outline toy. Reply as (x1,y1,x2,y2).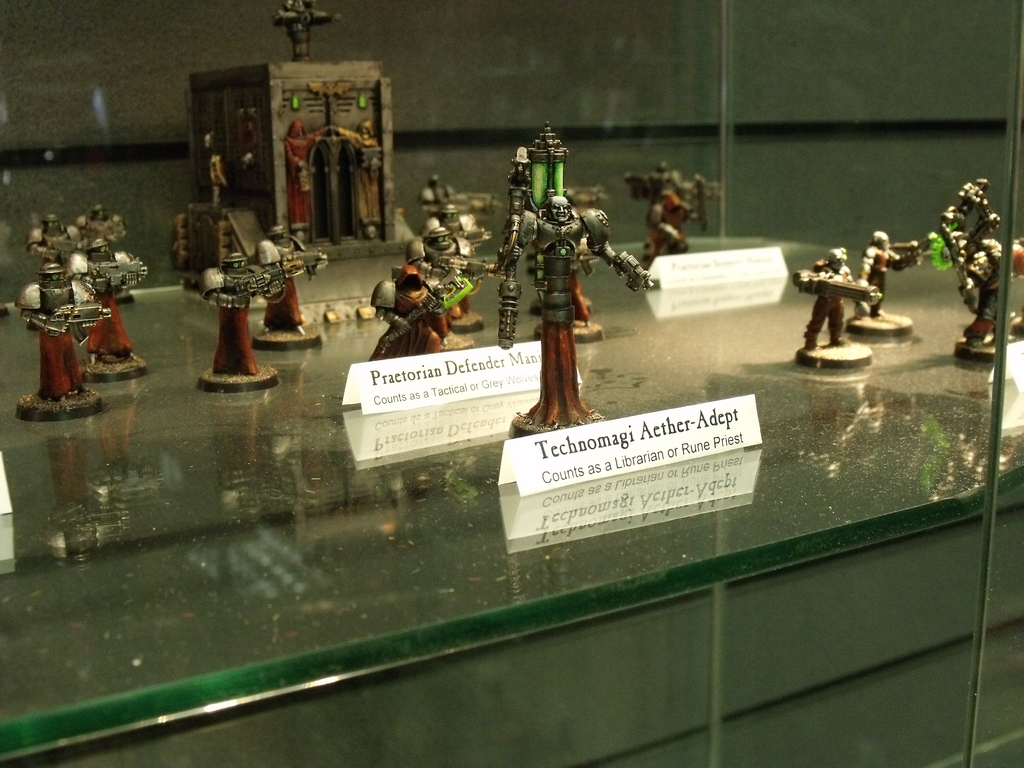
(26,214,87,264).
